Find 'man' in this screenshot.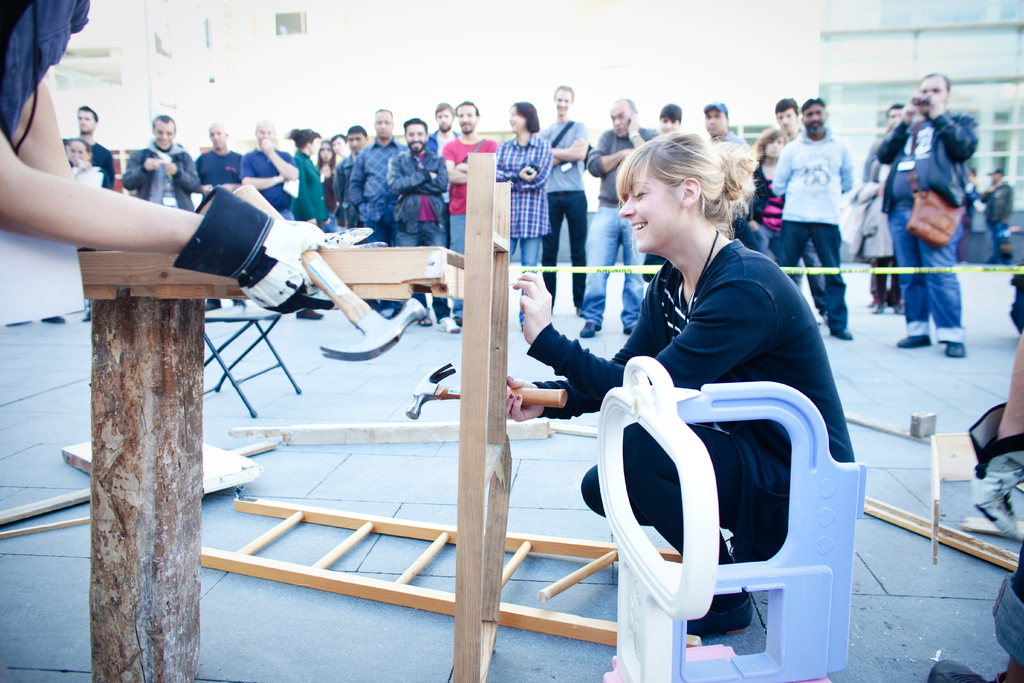
The bounding box for 'man' is [441, 104, 497, 325].
